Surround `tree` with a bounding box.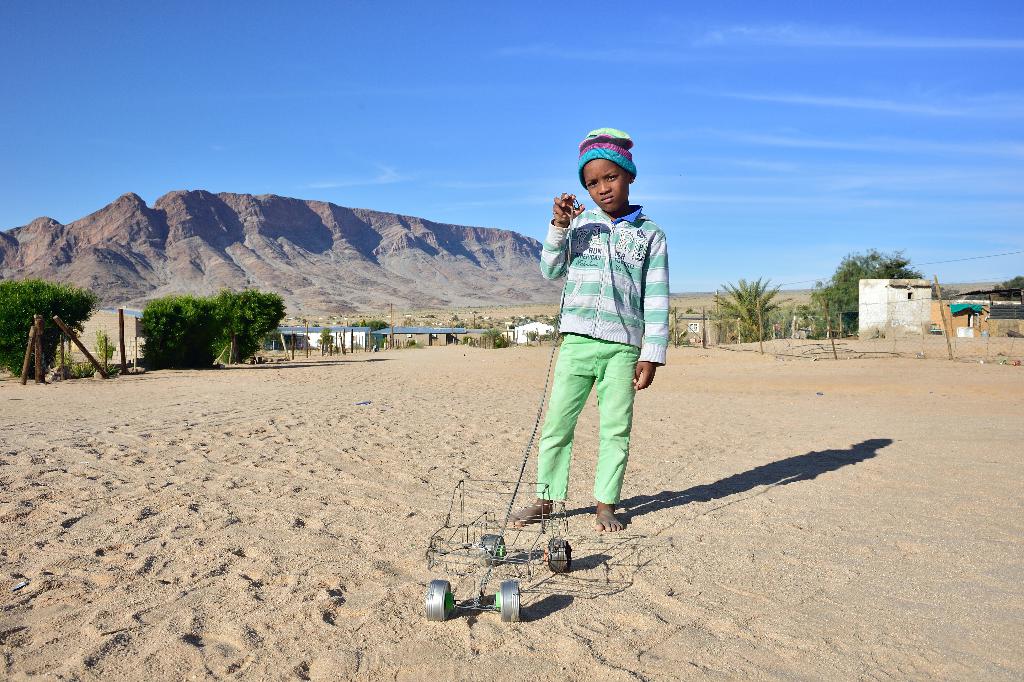
698:275:788:342.
